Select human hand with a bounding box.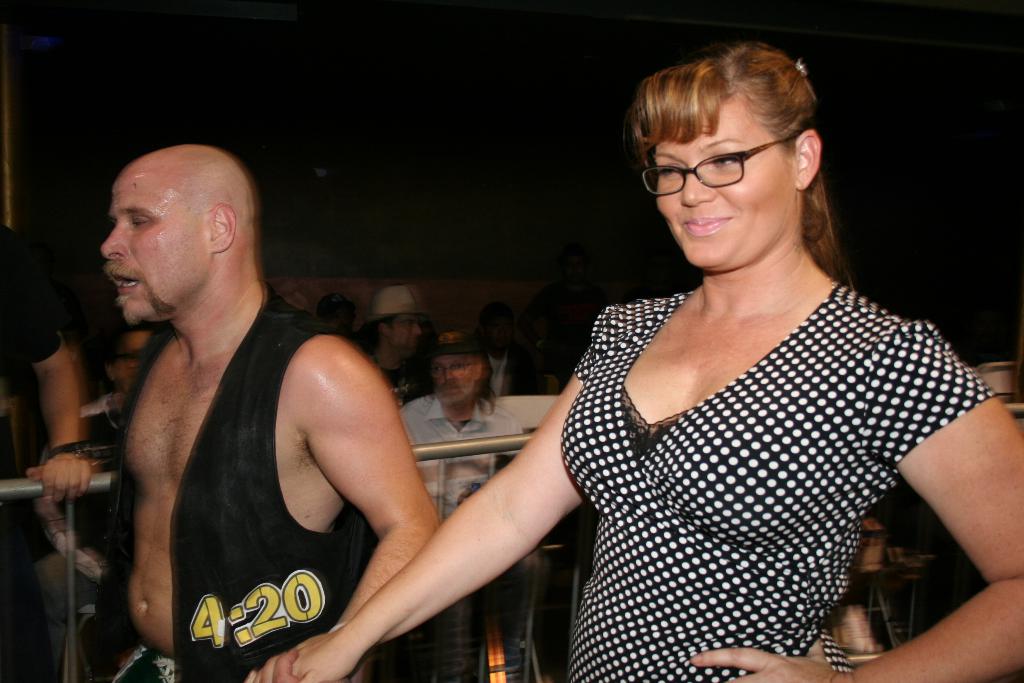
27,453,92,504.
